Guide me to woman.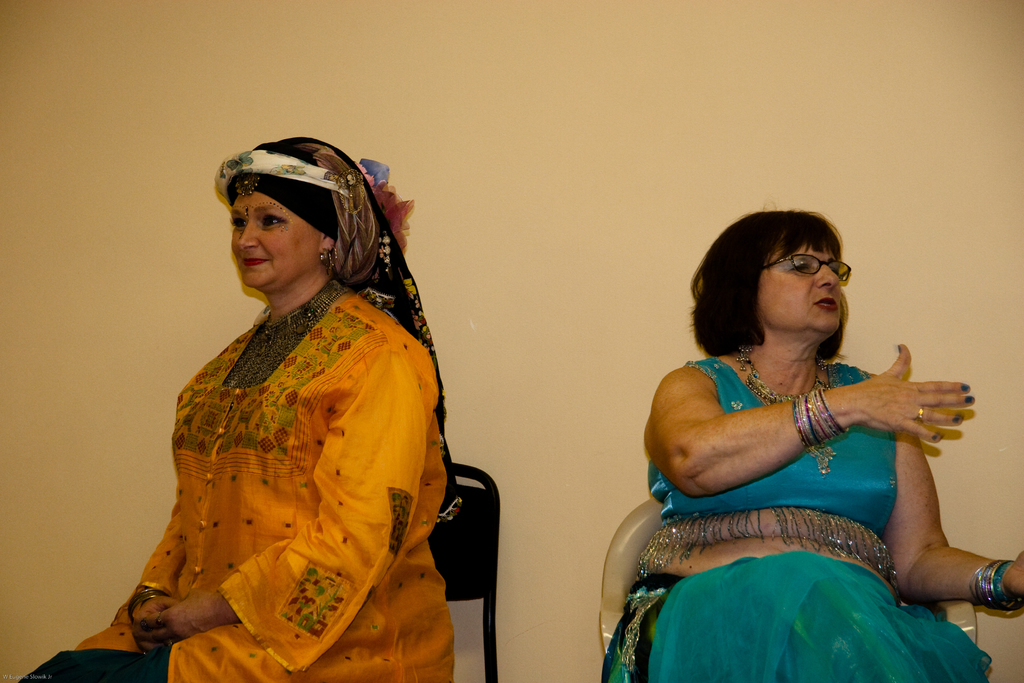
Guidance: (18,135,455,682).
